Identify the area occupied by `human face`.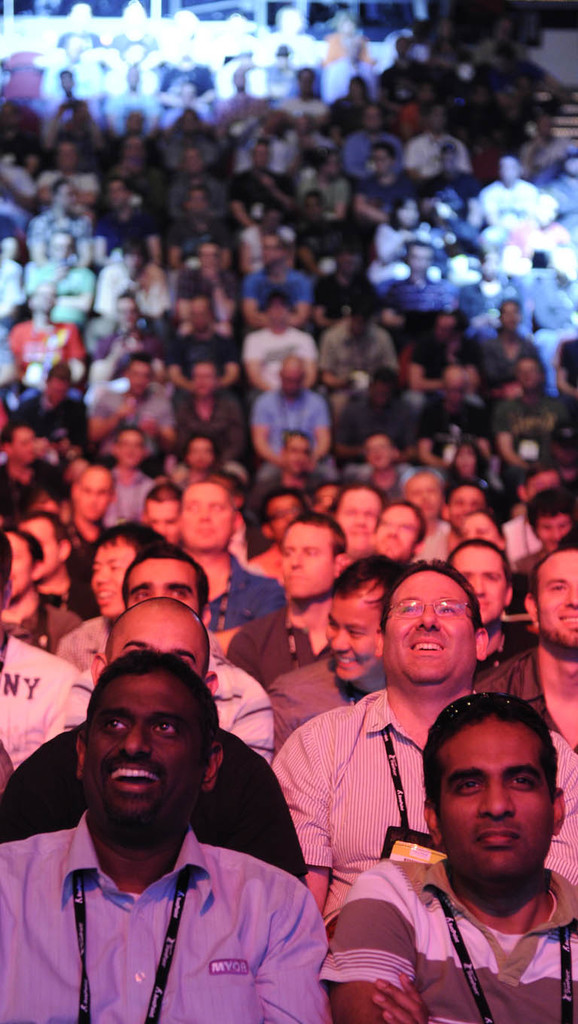
Area: detection(524, 470, 558, 496).
